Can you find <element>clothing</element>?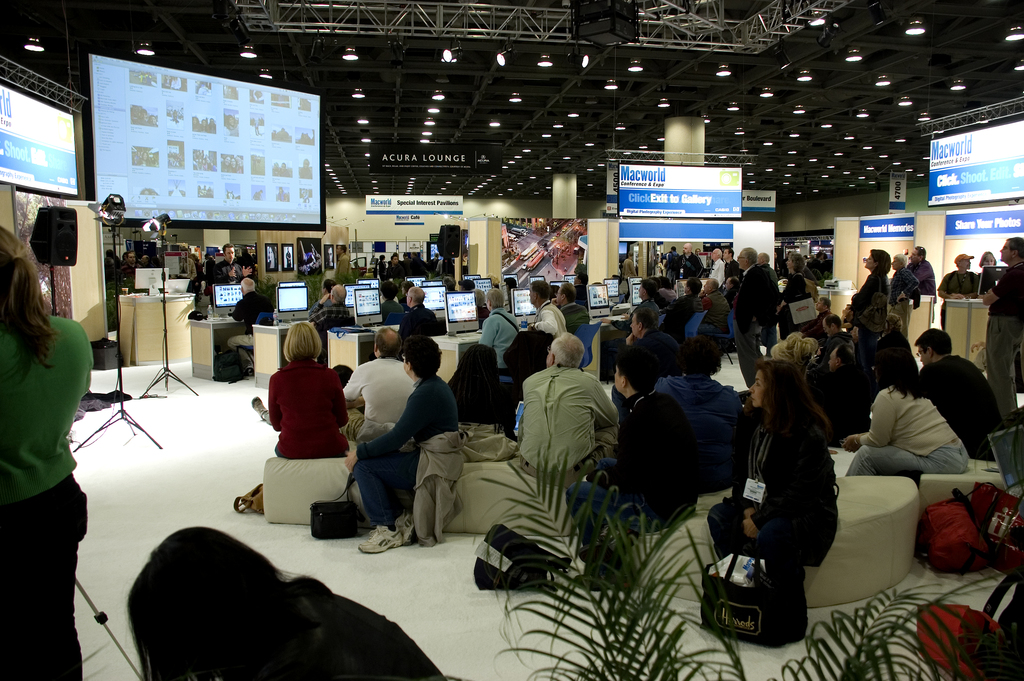
Yes, bounding box: [x1=872, y1=385, x2=950, y2=451].
